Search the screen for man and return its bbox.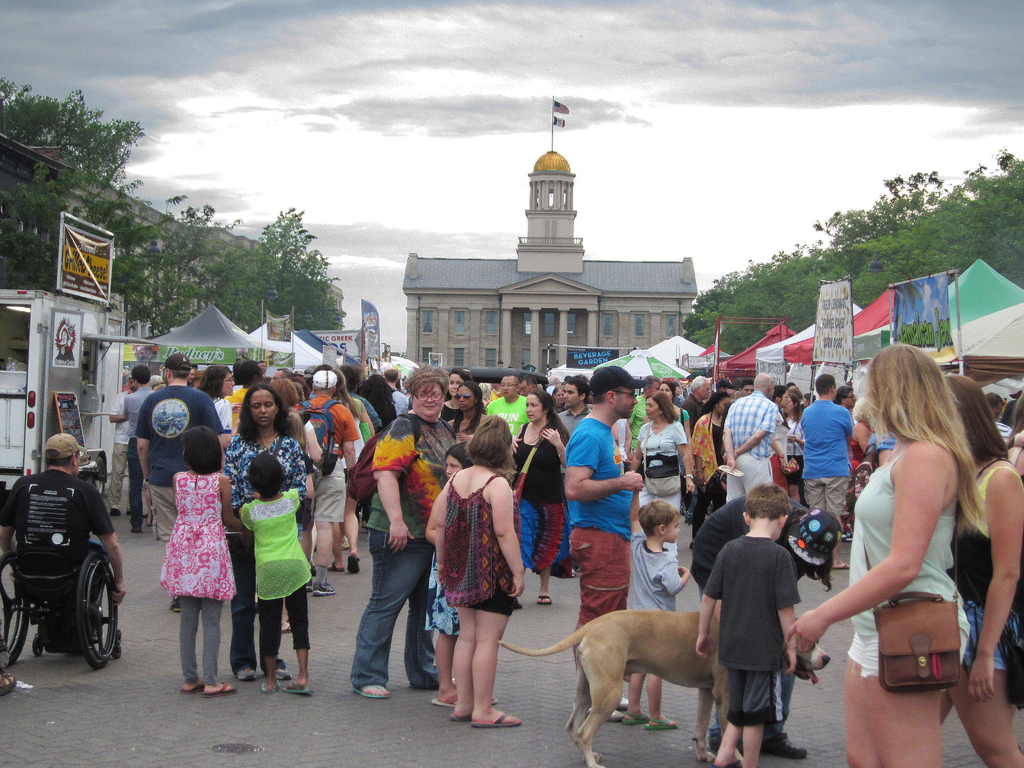
Found: (107,373,147,518).
